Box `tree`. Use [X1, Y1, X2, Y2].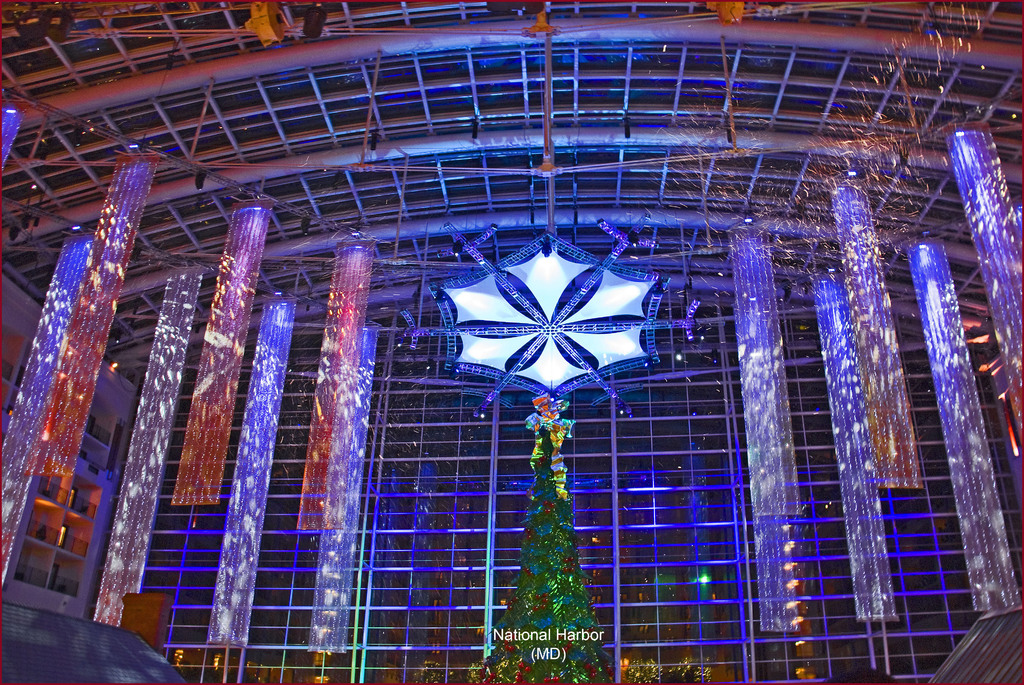
[495, 429, 608, 659].
